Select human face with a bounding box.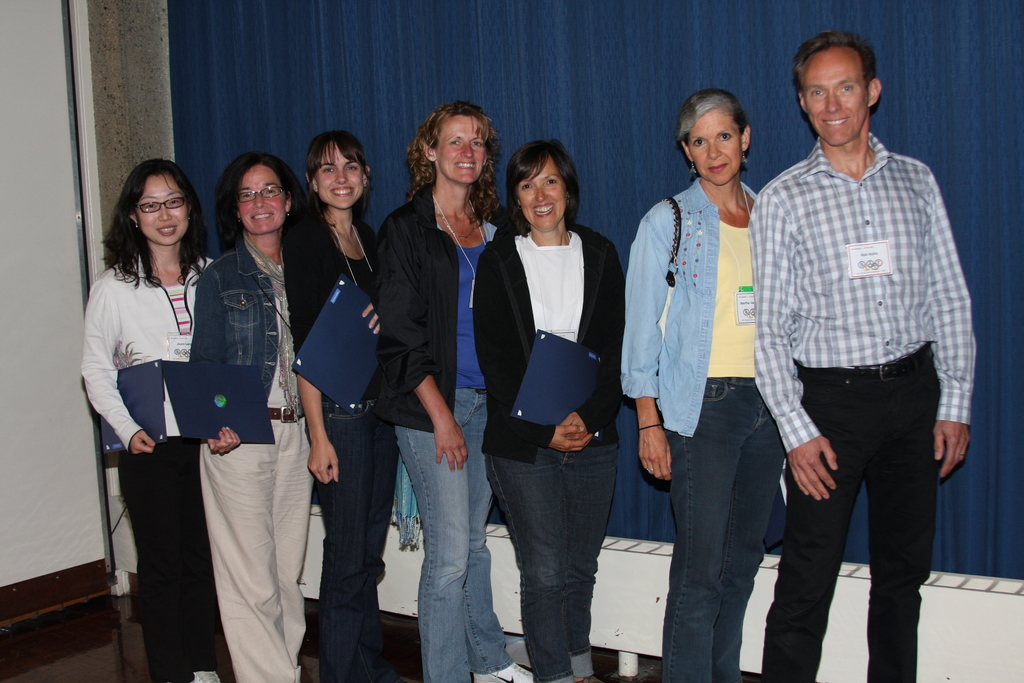
[left=316, top=142, right=364, bottom=208].
